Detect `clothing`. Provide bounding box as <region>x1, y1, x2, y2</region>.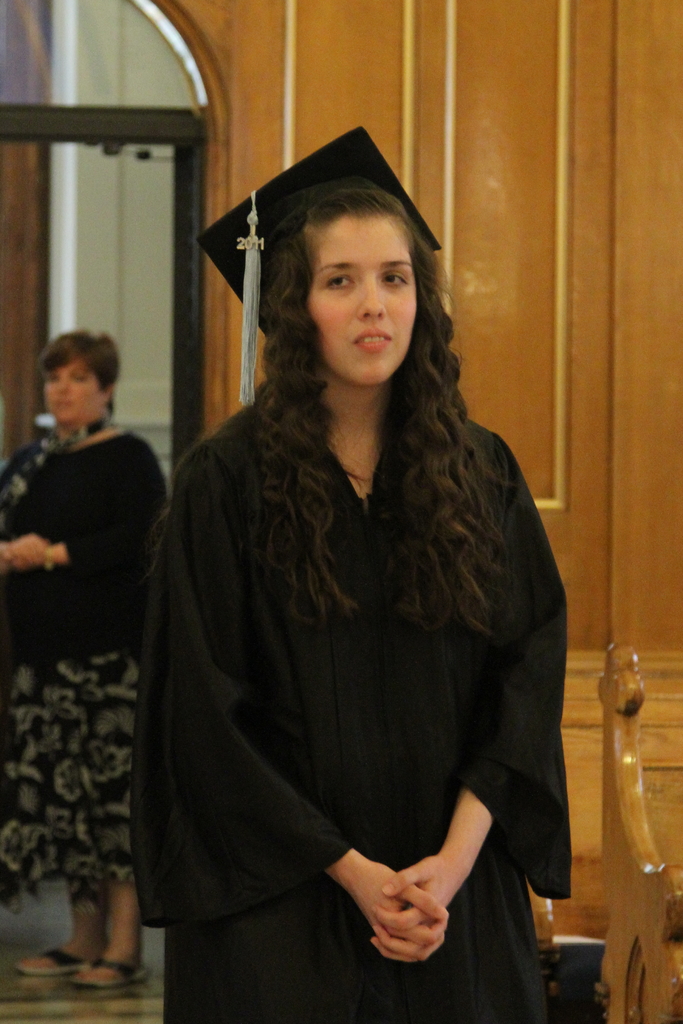
<region>121, 328, 580, 992</region>.
